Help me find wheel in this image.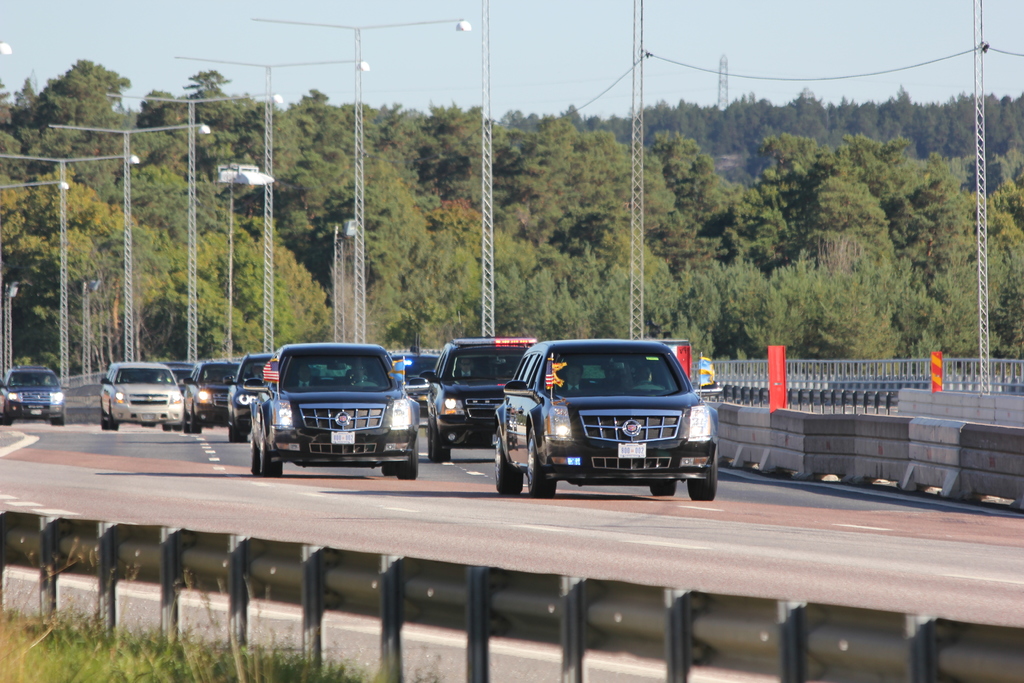
Found it: region(524, 425, 557, 498).
